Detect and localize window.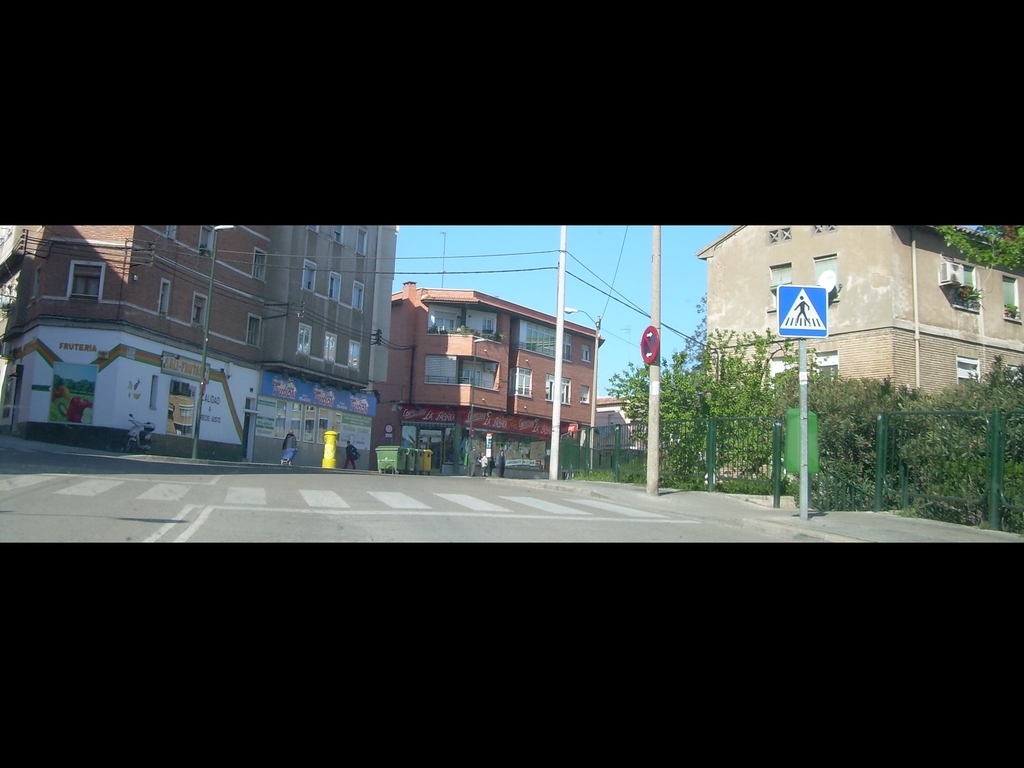
Localized at left=957, top=356, right=979, bottom=388.
